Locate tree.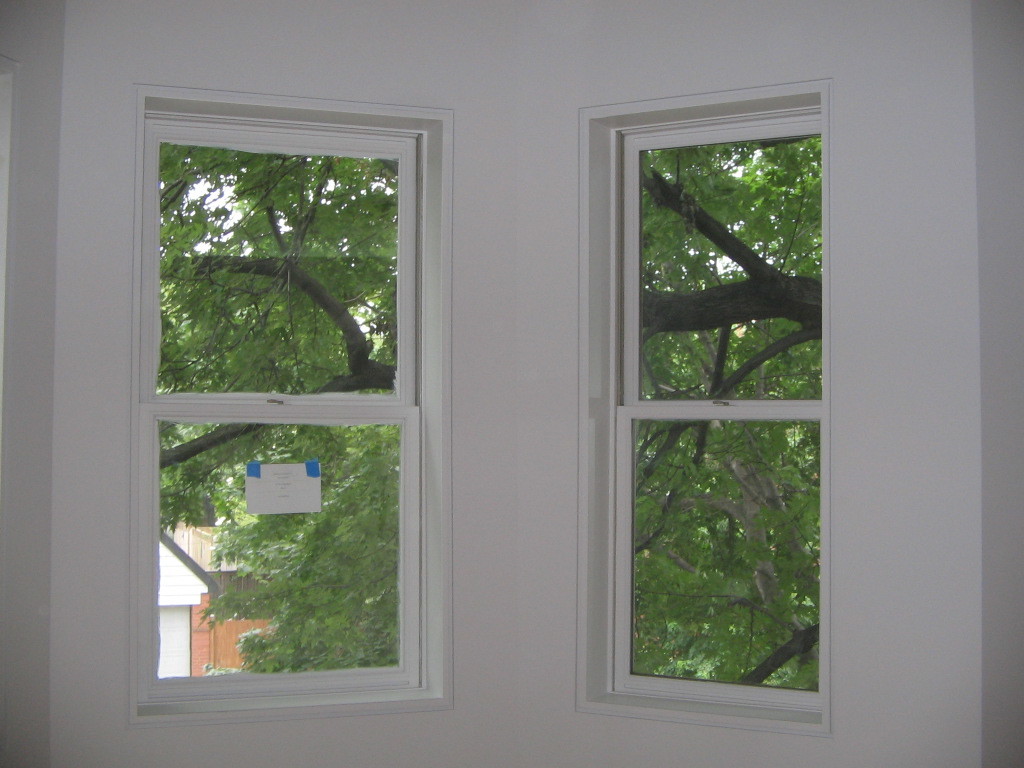
Bounding box: select_region(154, 154, 822, 669).
